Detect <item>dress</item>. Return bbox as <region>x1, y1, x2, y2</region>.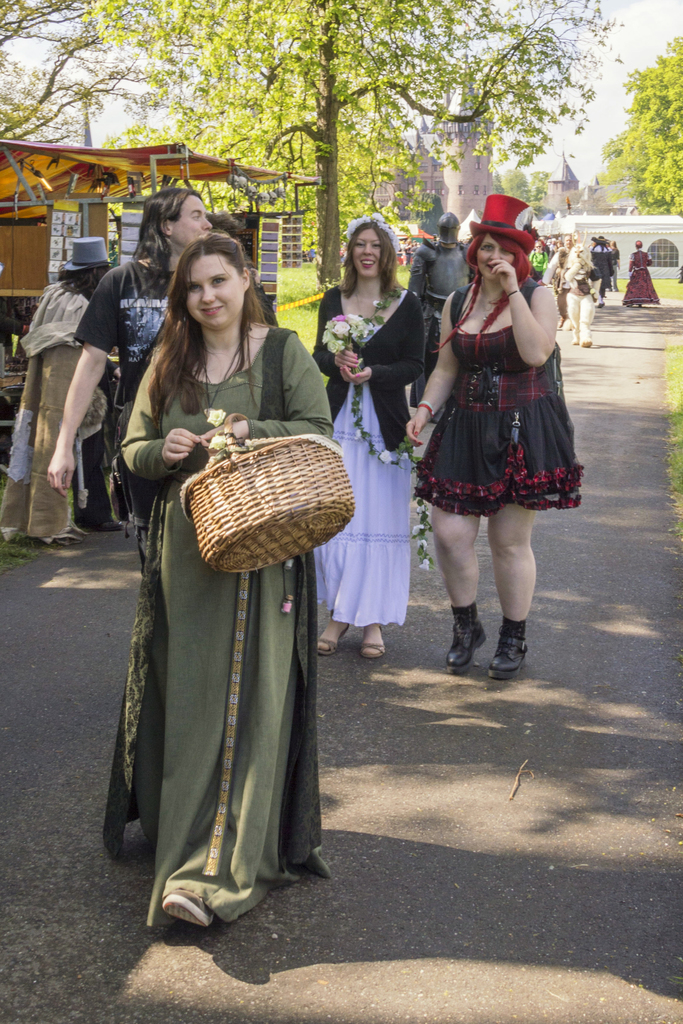
<region>115, 325, 336, 930</region>.
